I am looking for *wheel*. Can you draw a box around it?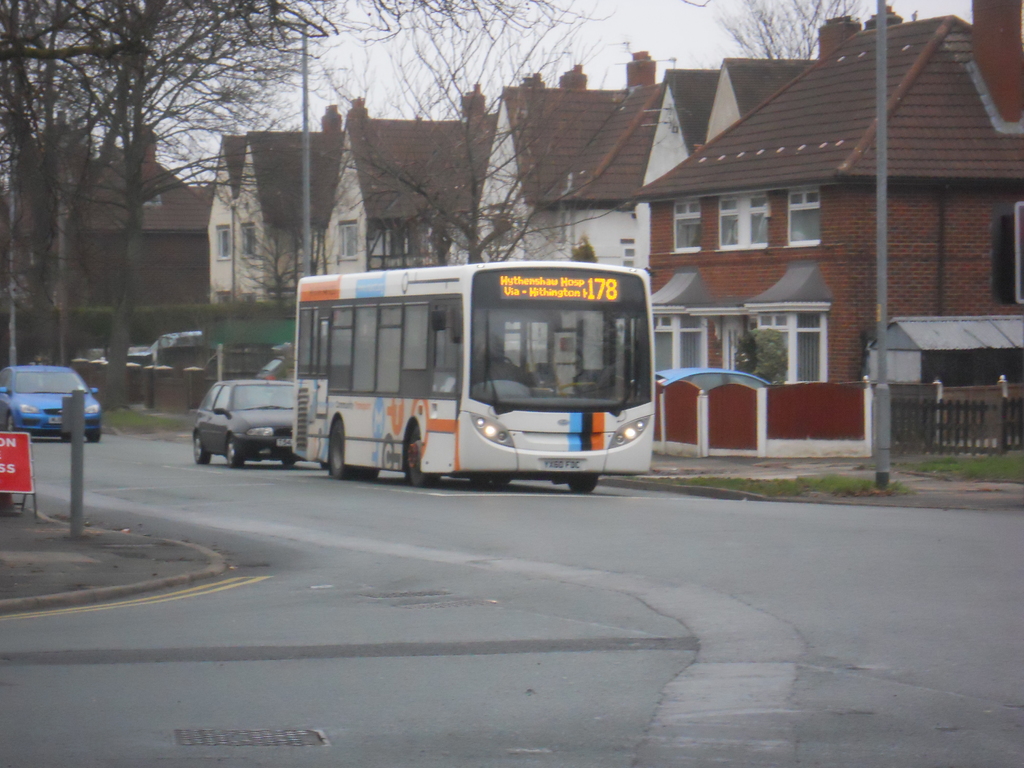
Sure, the bounding box is rect(358, 465, 380, 479).
